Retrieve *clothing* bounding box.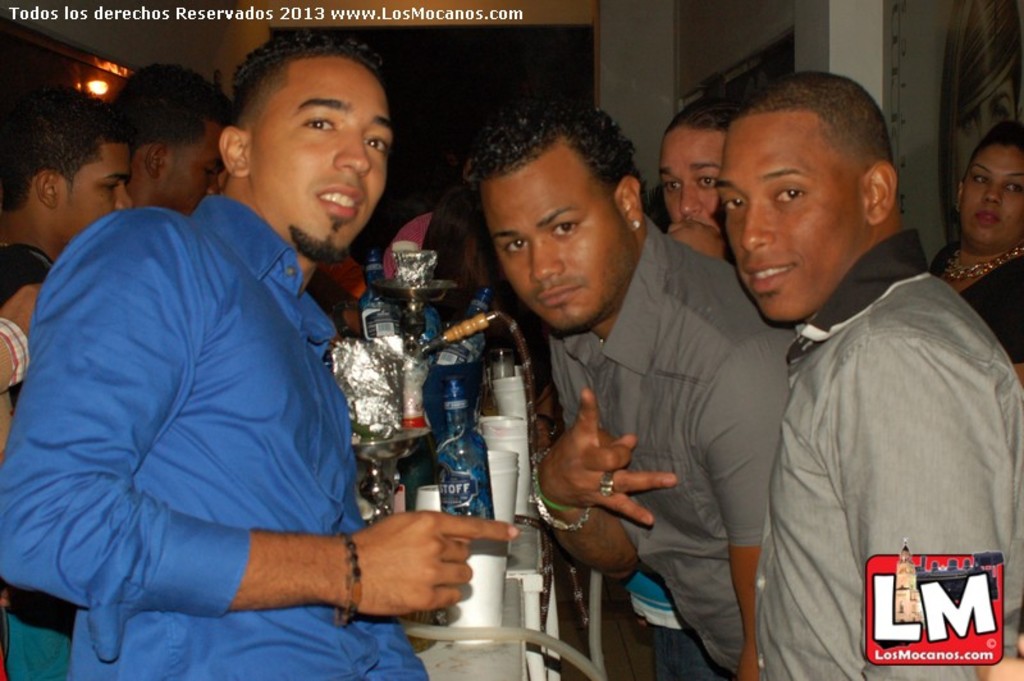
Bounding box: bbox=(925, 237, 1023, 365).
